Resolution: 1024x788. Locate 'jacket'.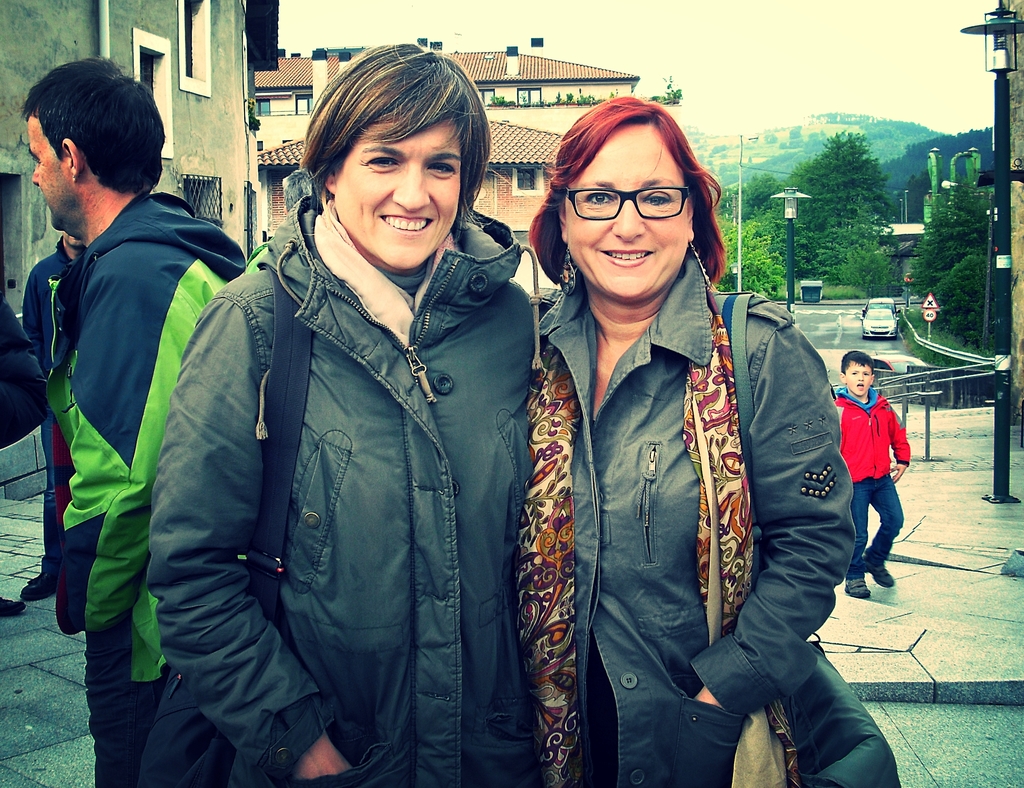
{"x1": 175, "y1": 111, "x2": 543, "y2": 762}.
